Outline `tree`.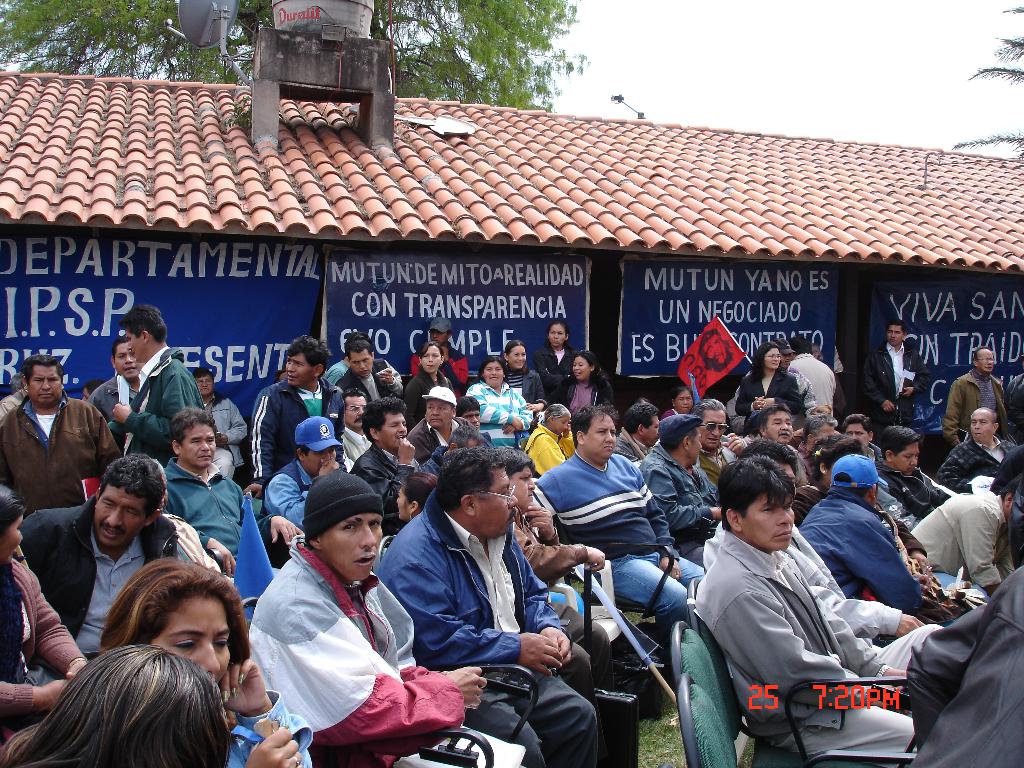
Outline: (left=934, top=2, right=1023, bottom=158).
